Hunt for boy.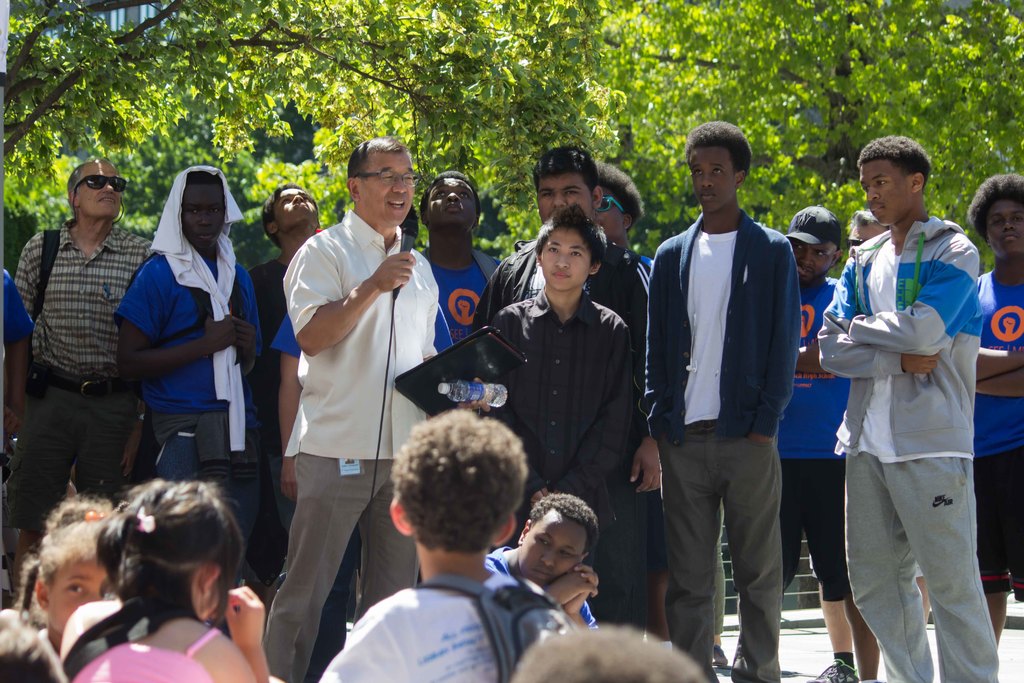
Hunted down at (483,498,601,633).
